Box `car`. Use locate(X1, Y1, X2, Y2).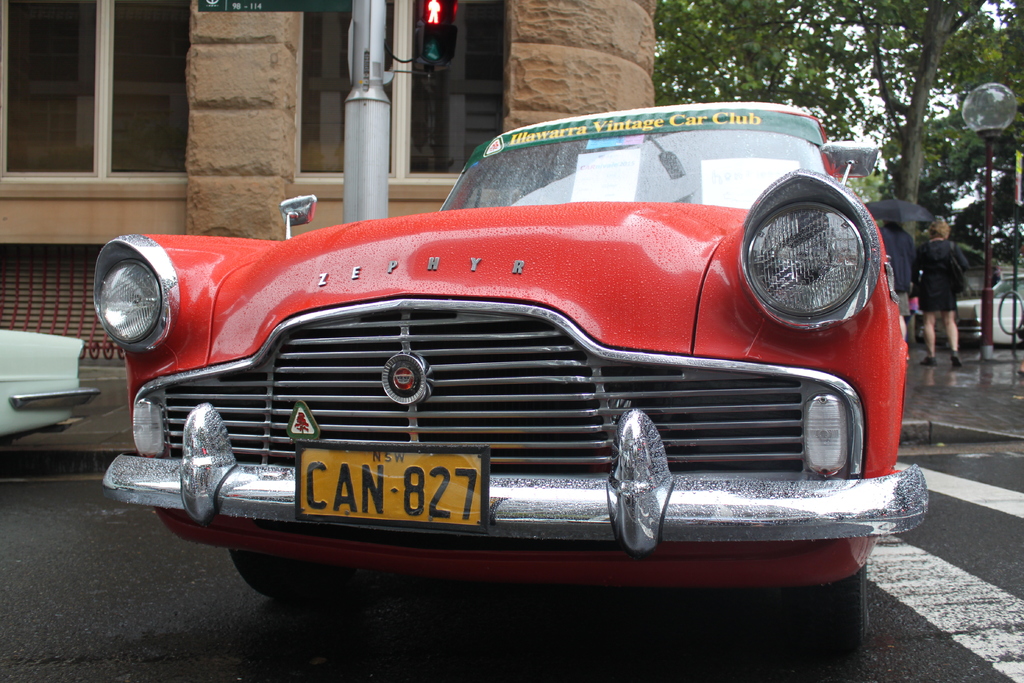
locate(0, 324, 93, 438).
